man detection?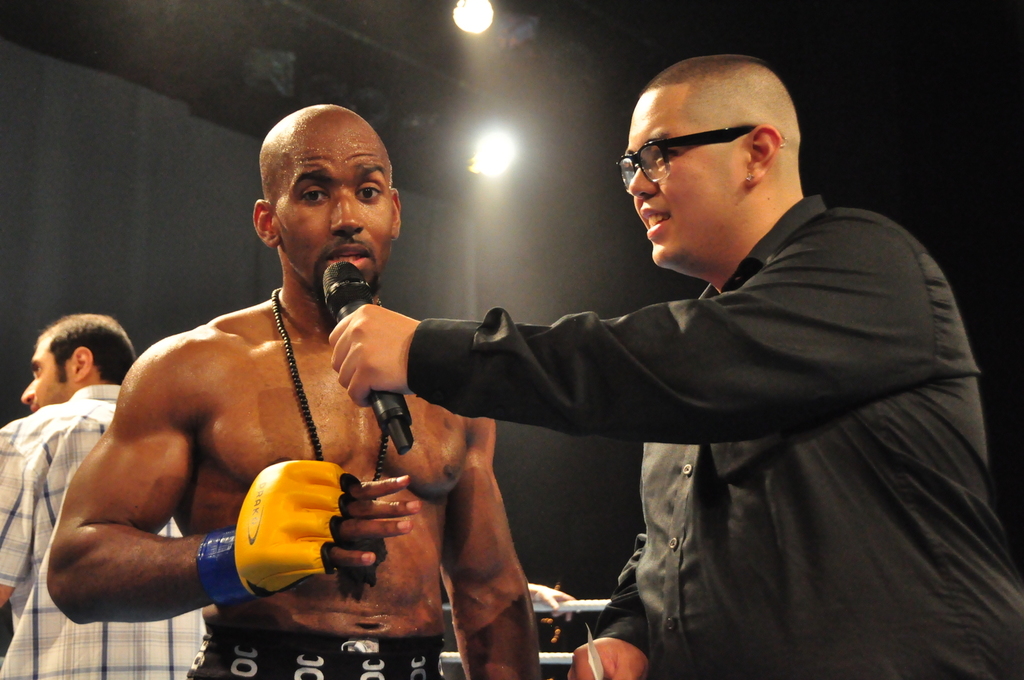
left=315, top=50, right=1023, bottom=679
